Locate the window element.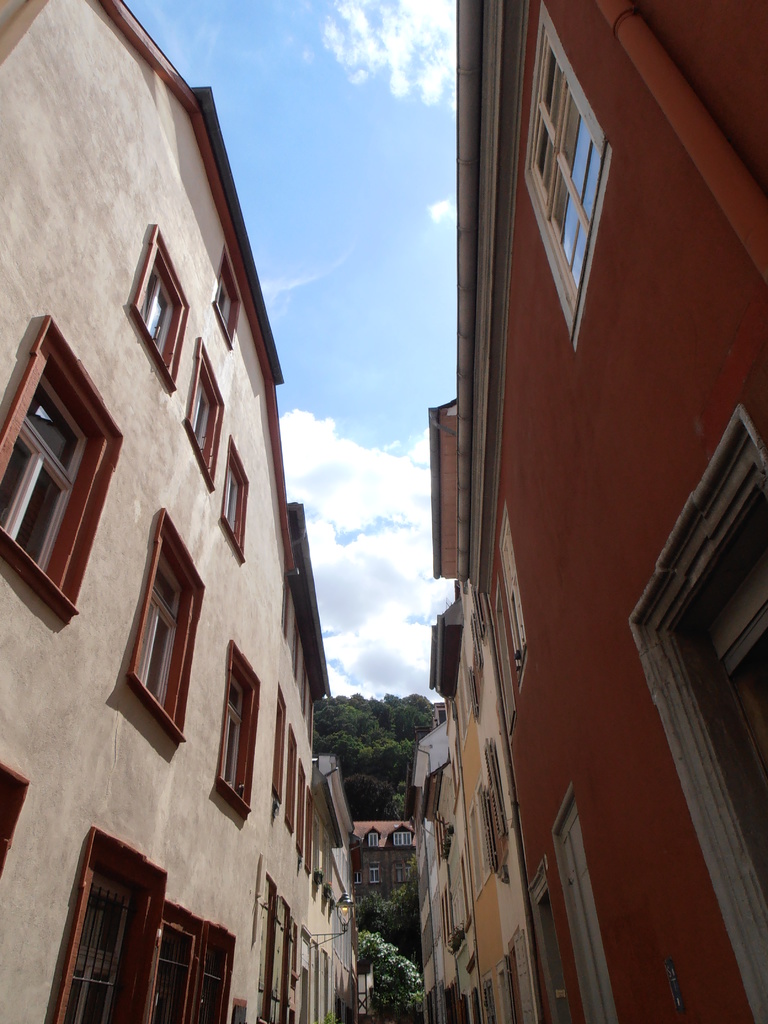
Element bbox: box(215, 638, 264, 822).
